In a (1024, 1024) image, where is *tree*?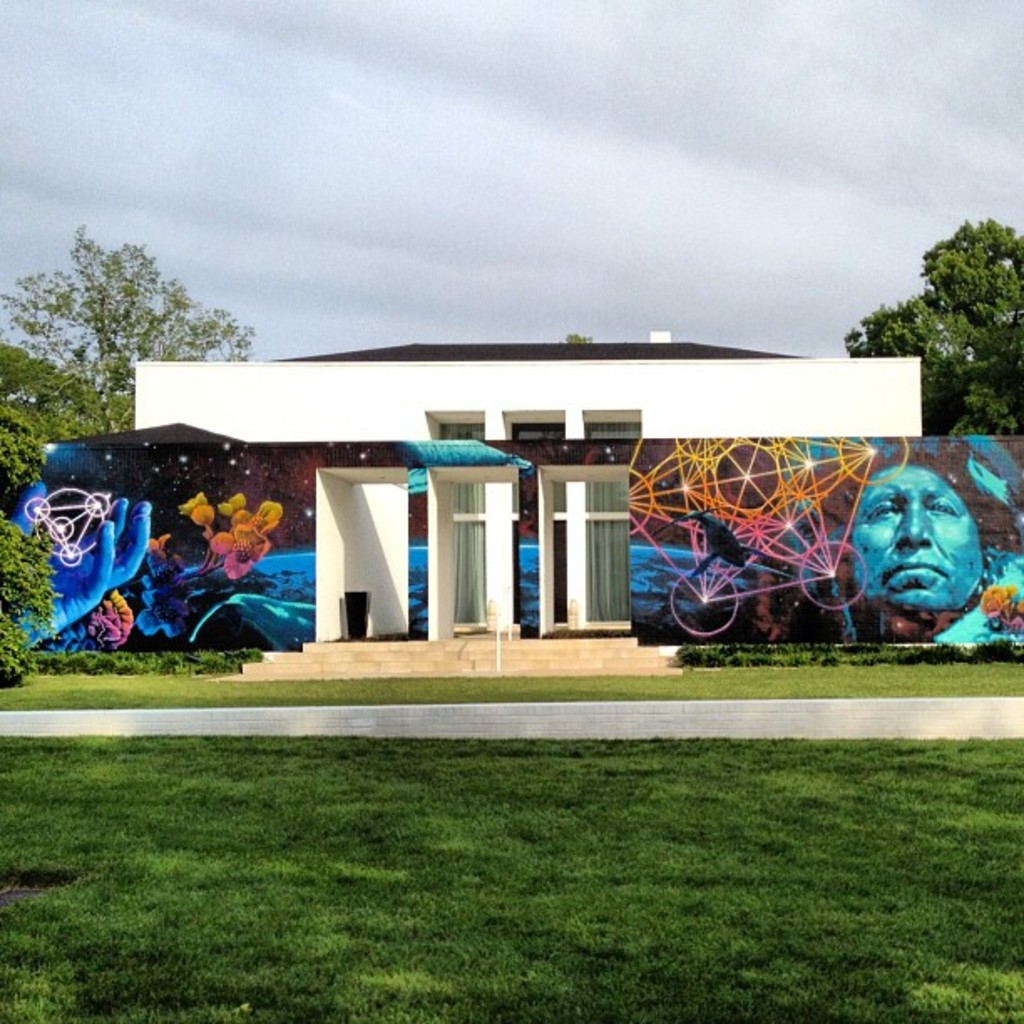
<bbox>852, 212, 1022, 425</bbox>.
